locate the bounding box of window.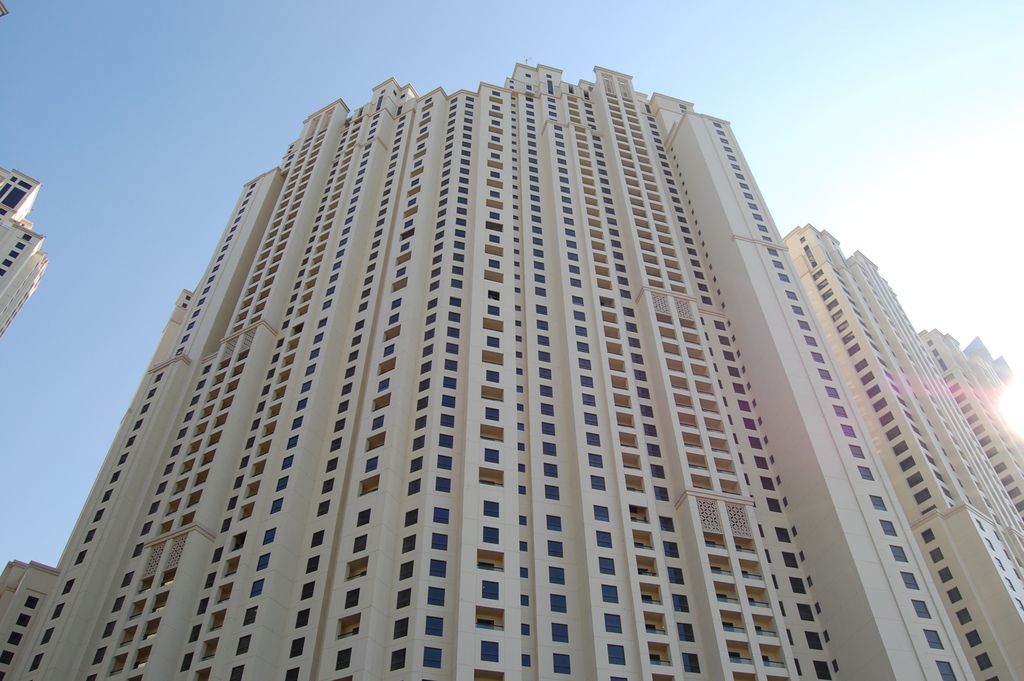
Bounding box: <region>610, 674, 630, 680</region>.
